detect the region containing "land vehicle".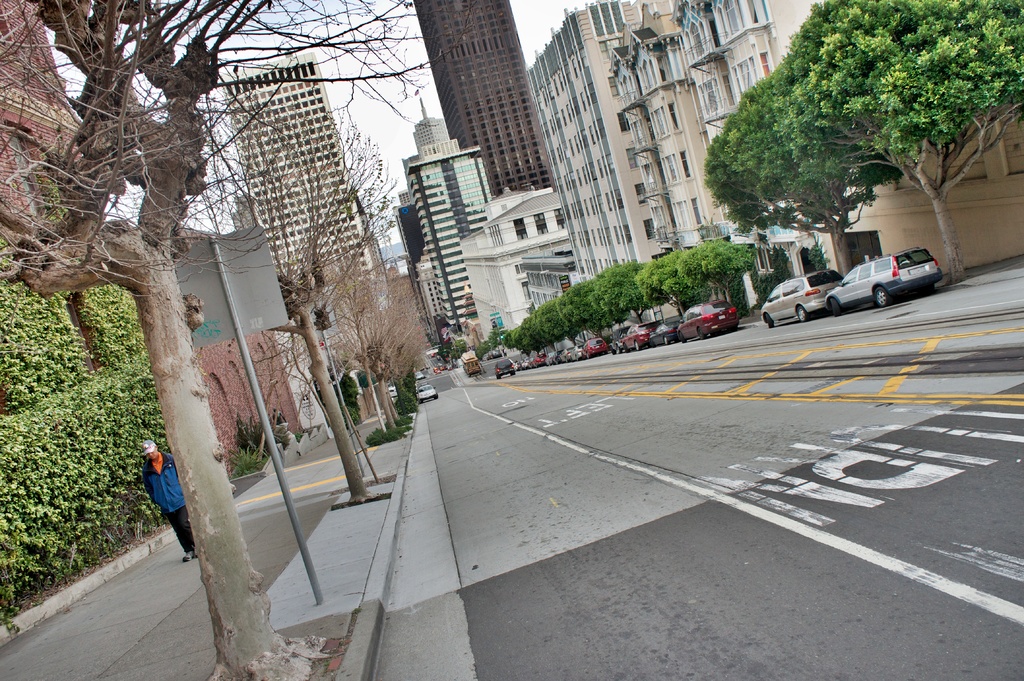
box(388, 389, 396, 396).
